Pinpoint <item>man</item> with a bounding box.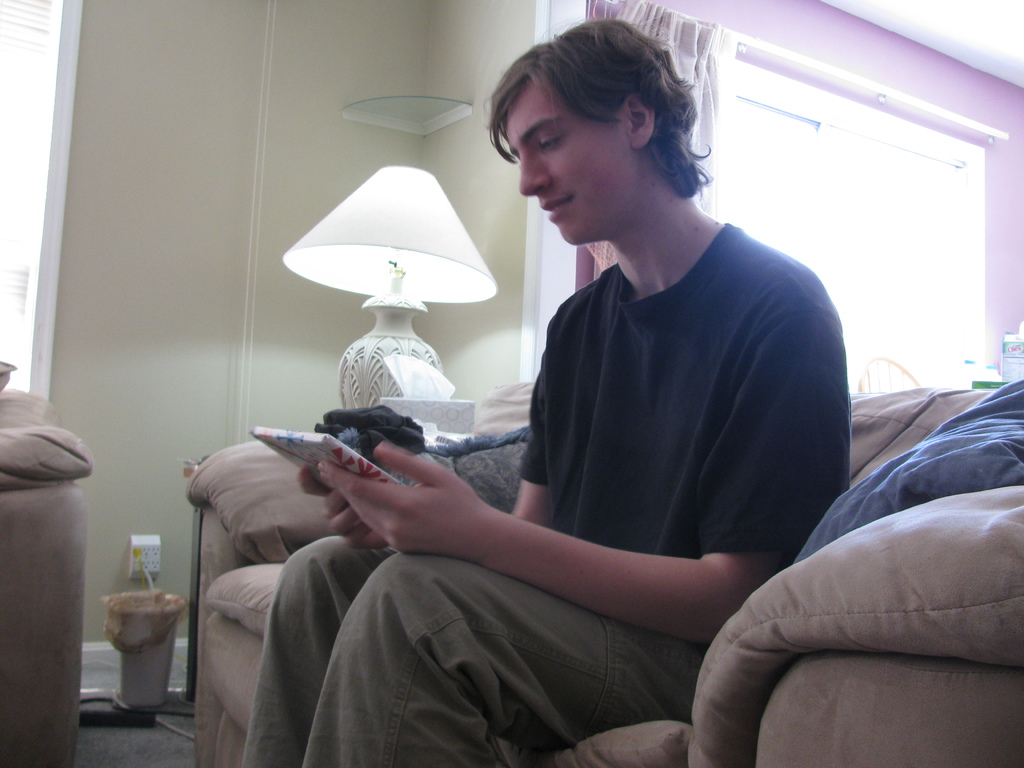
bbox(434, 36, 861, 715).
